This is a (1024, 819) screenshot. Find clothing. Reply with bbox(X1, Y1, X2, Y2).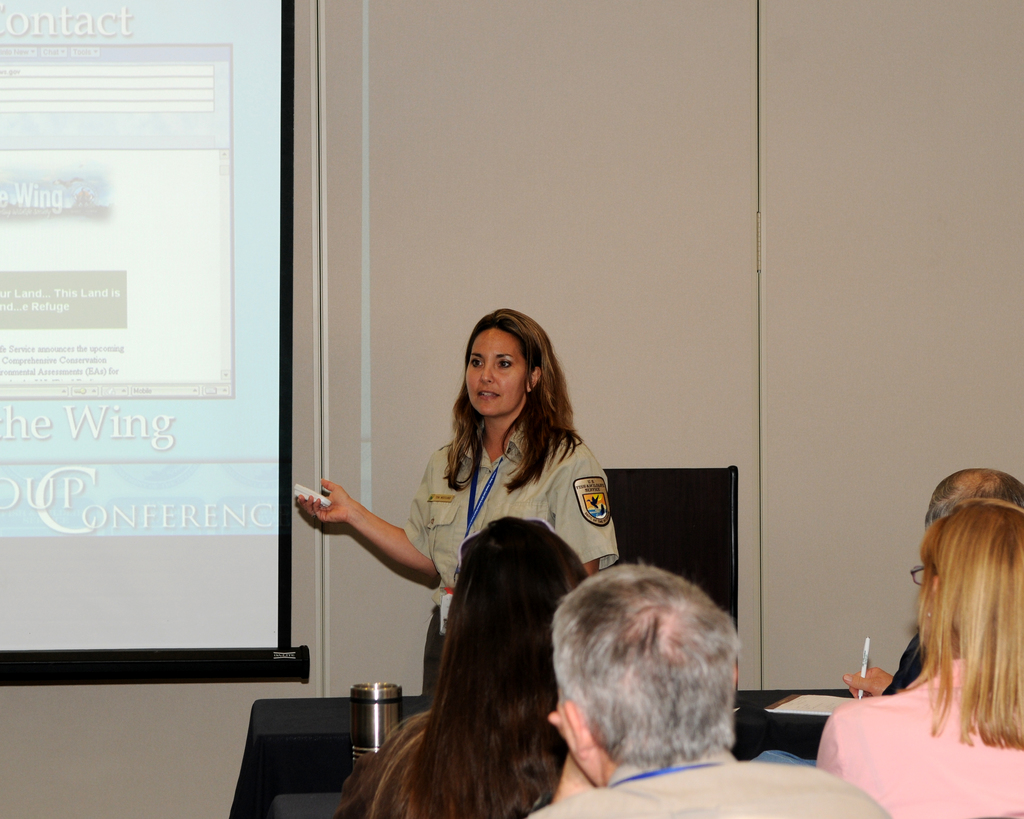
bbox(395, 405, 620, 644).
